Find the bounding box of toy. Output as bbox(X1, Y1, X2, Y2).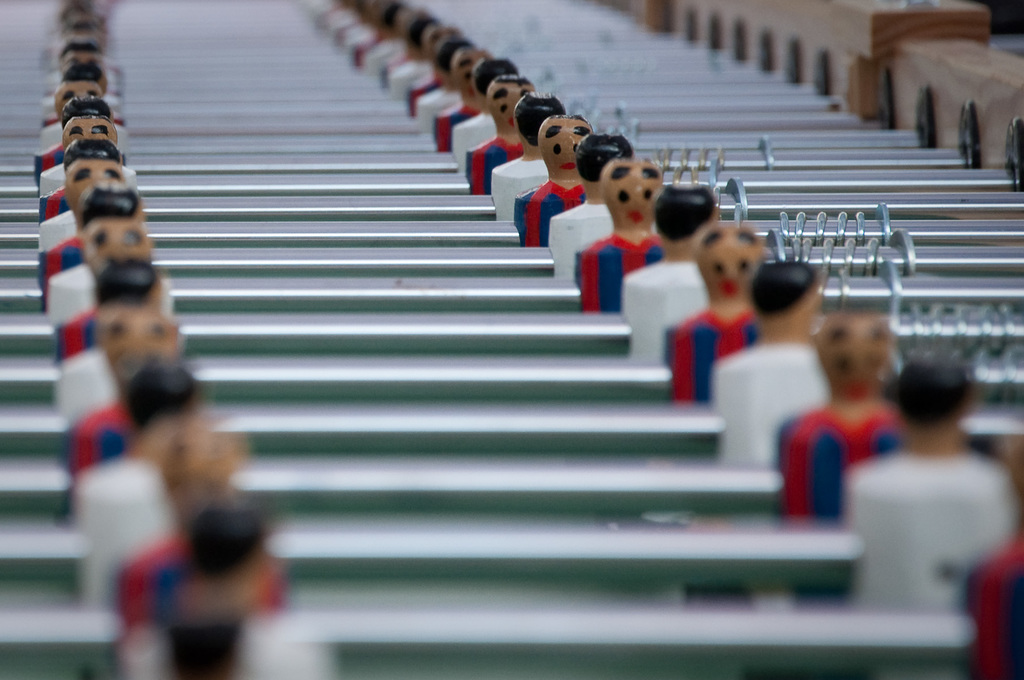
bbox(35, 97, 140, 199).
